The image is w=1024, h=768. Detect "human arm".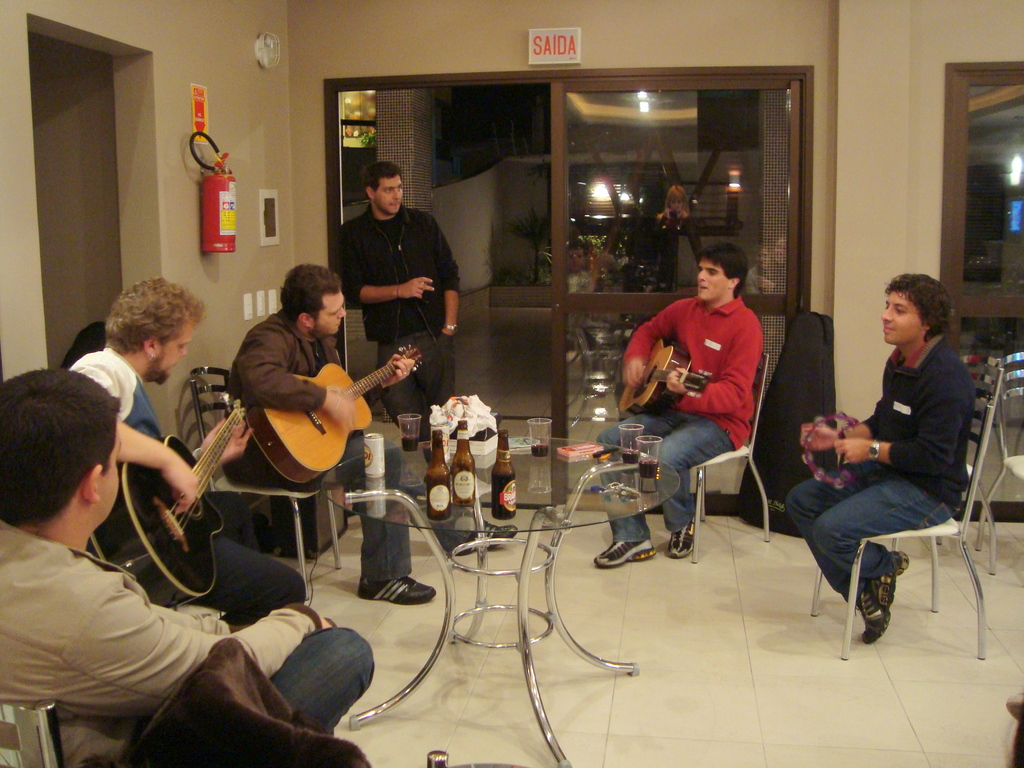
Detection: bbox=[620, 299, 677, 393].
